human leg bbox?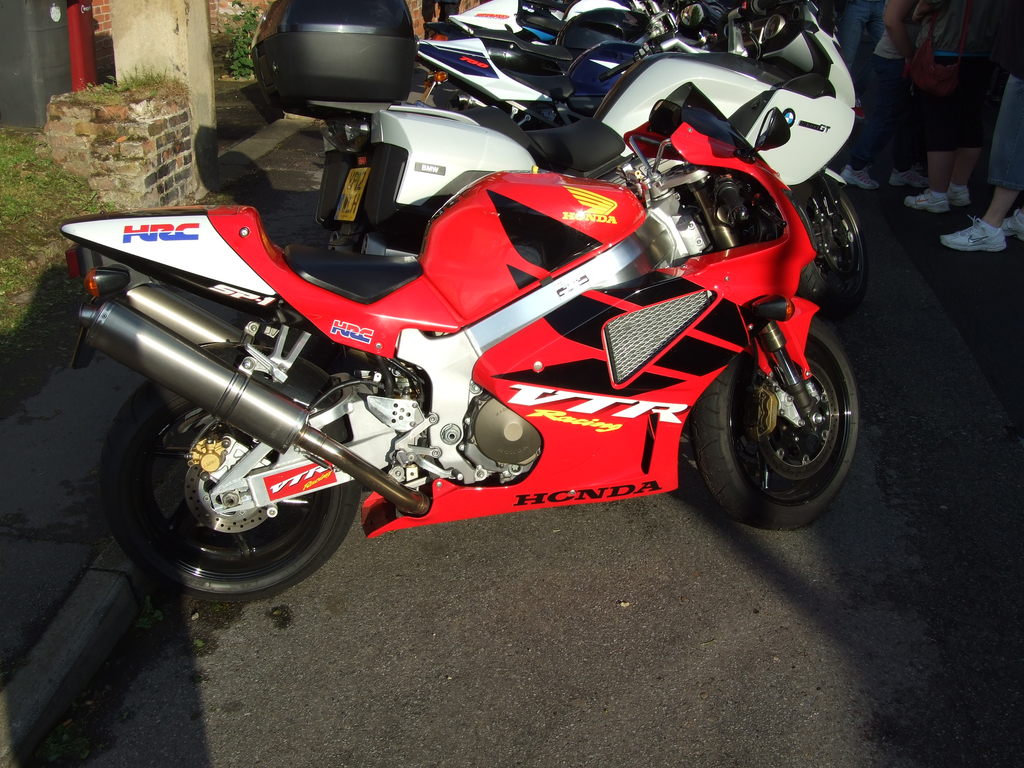
left=950, top=85, right=993, bottom=204
